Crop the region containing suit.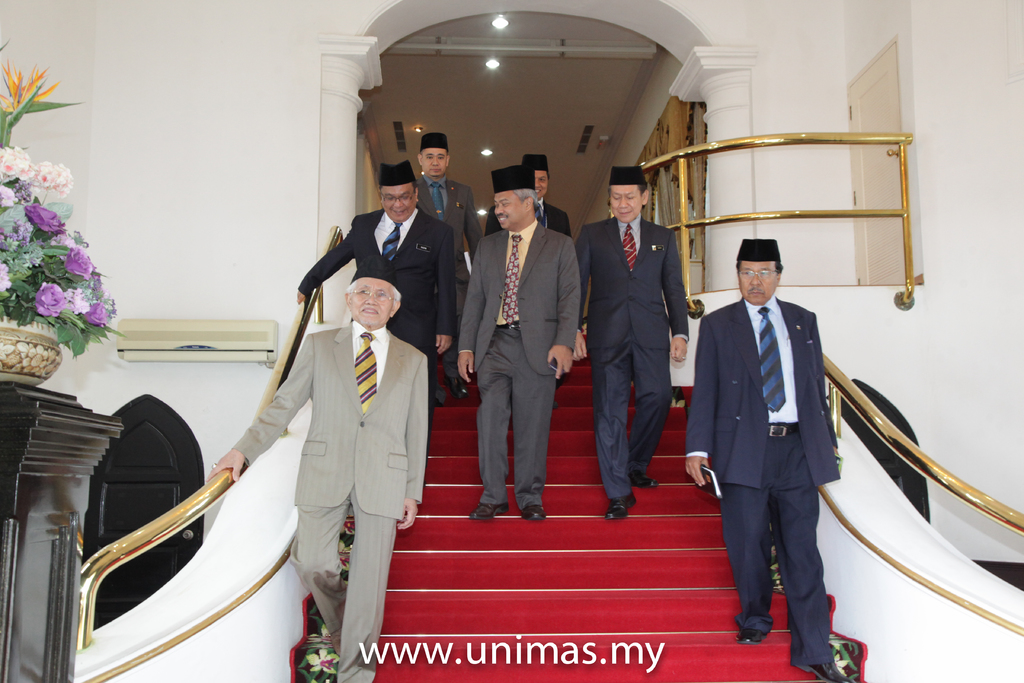
Crop region: bbox=[294, 208, 459, 479].
